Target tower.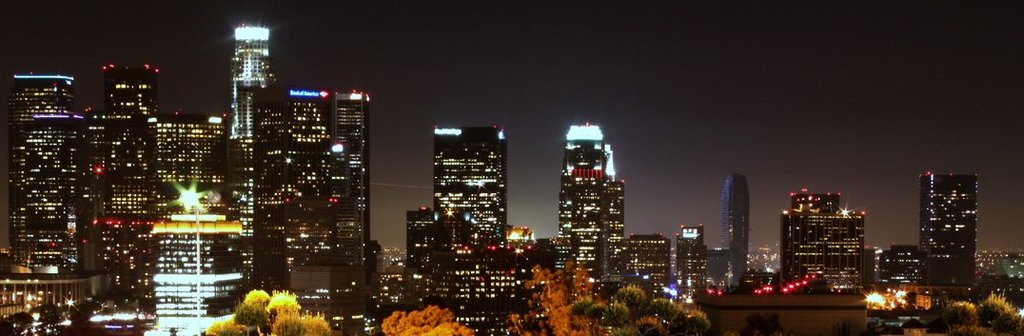
Target region: [88,54,162,307].
